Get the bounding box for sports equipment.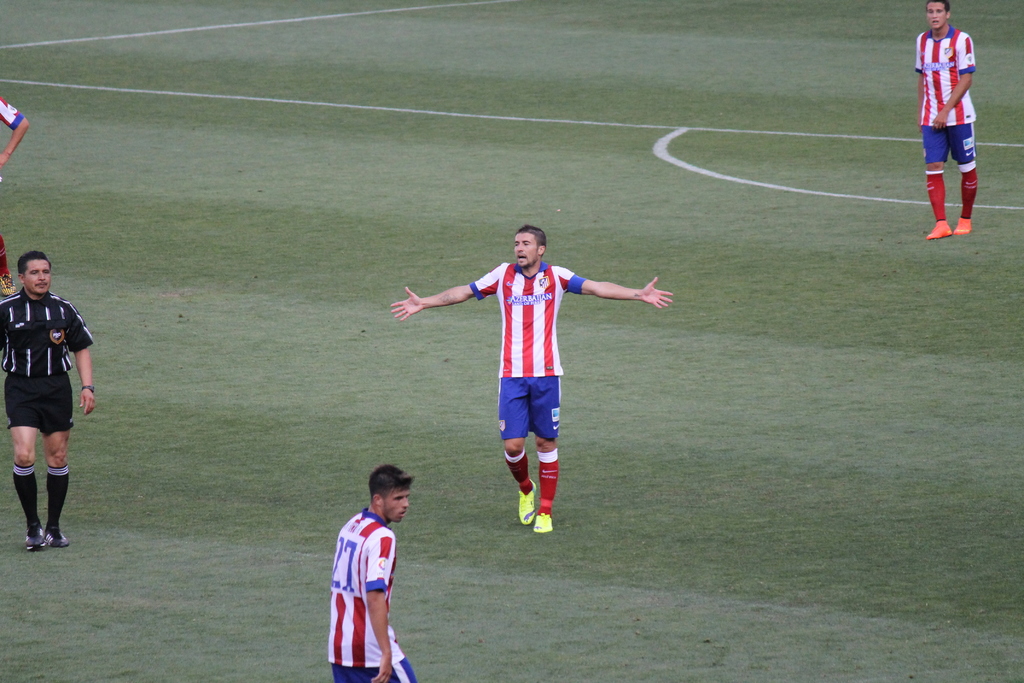
BBox(954, 213, 970, 234).
